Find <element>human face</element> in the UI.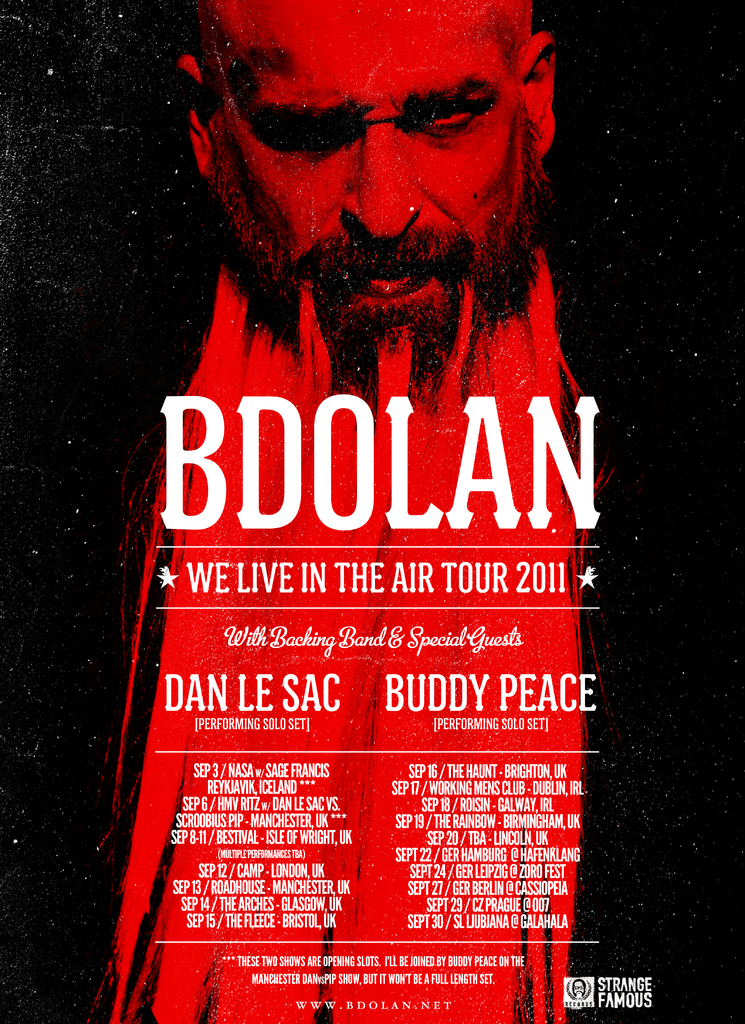
UI element at detection(209, 0, 529, 357).
